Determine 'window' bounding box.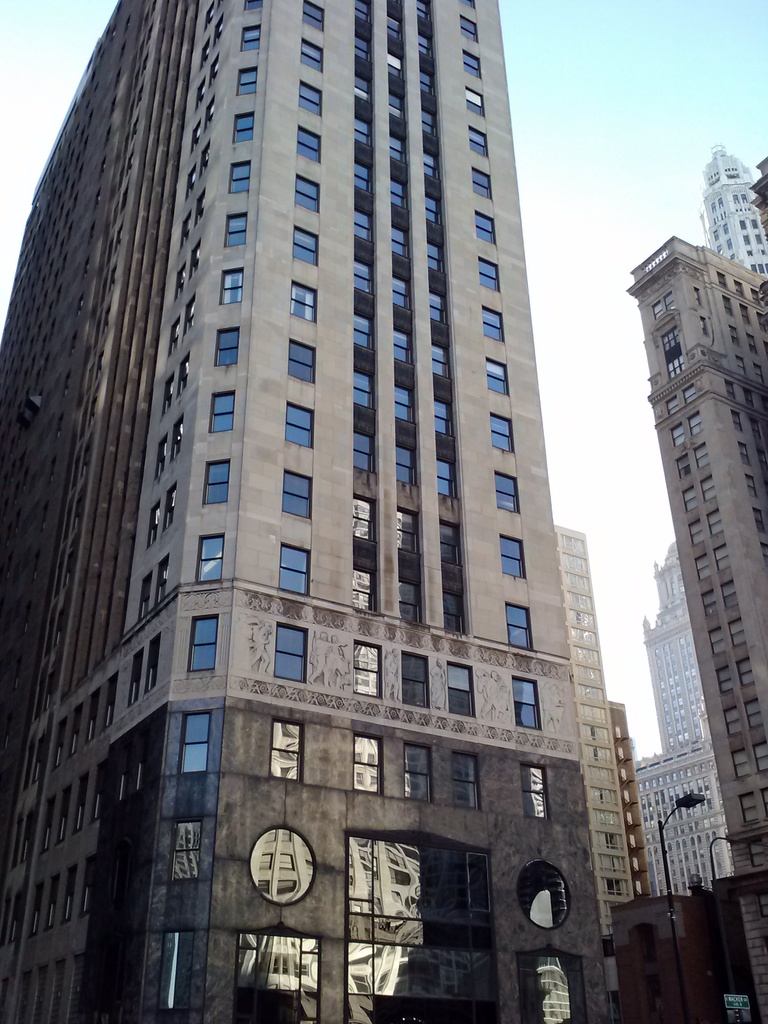
Determined: [303, 40, 323, 72].
